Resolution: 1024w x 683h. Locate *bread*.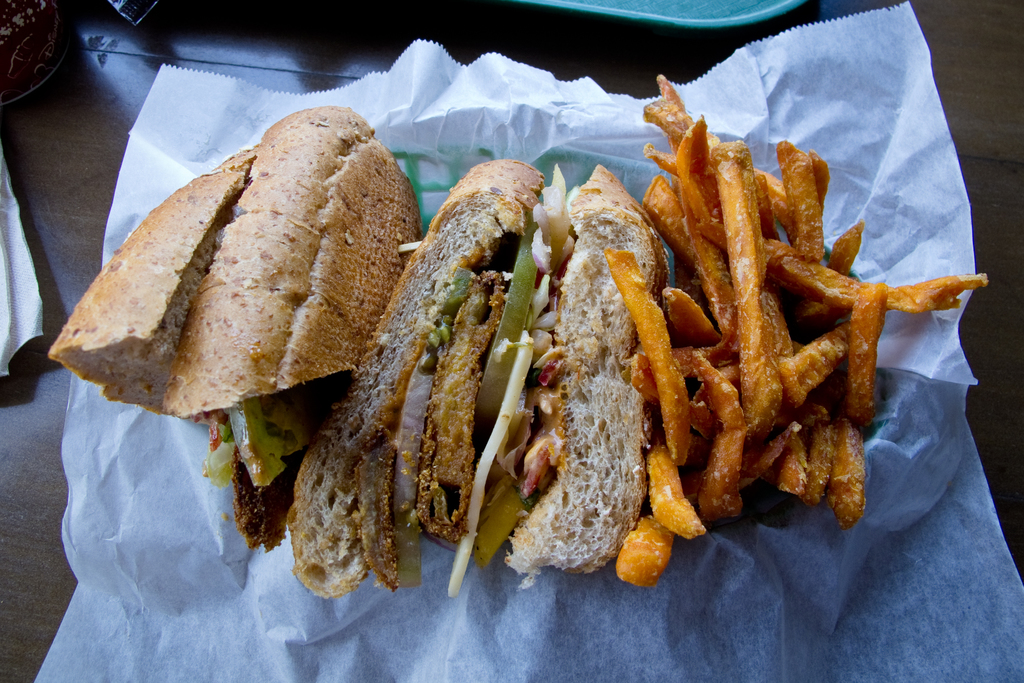
Rect(284, 165, 543, 598).
